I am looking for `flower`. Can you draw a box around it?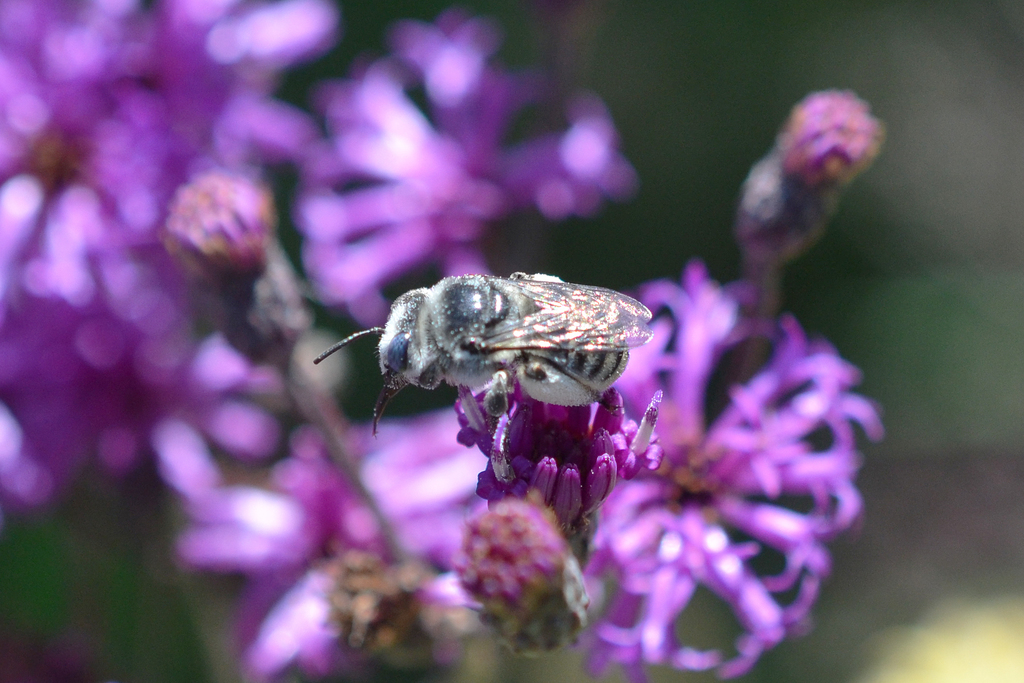
Sure, the bounding box is pyautogui.locateOnScreen(429, 378, 683, 561).
